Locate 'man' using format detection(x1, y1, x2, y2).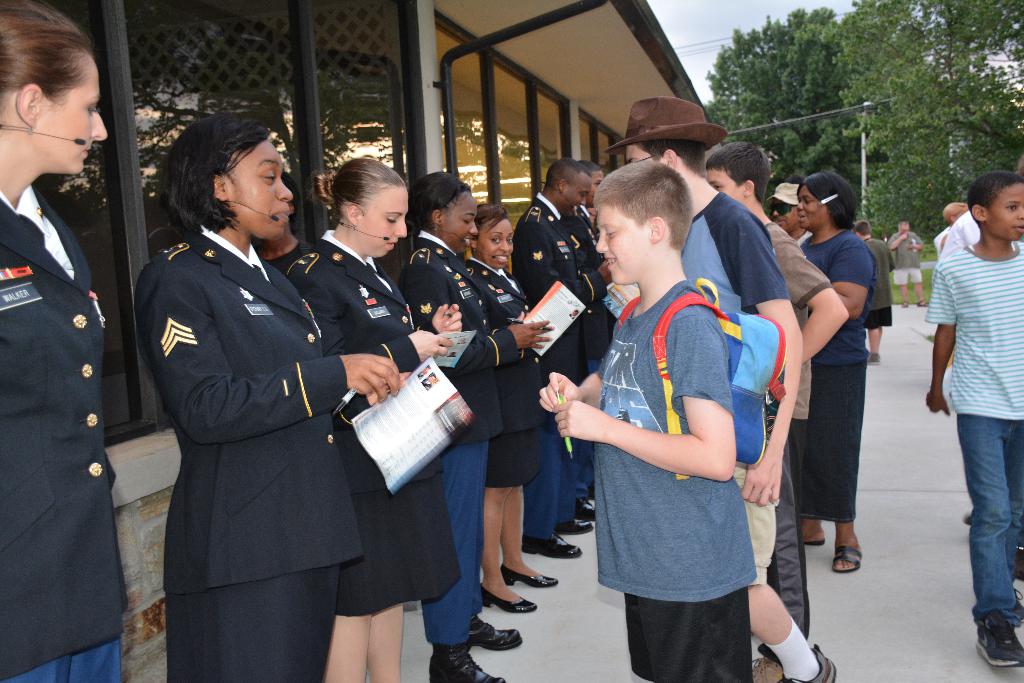
detection(703, 137, 847, 682).
